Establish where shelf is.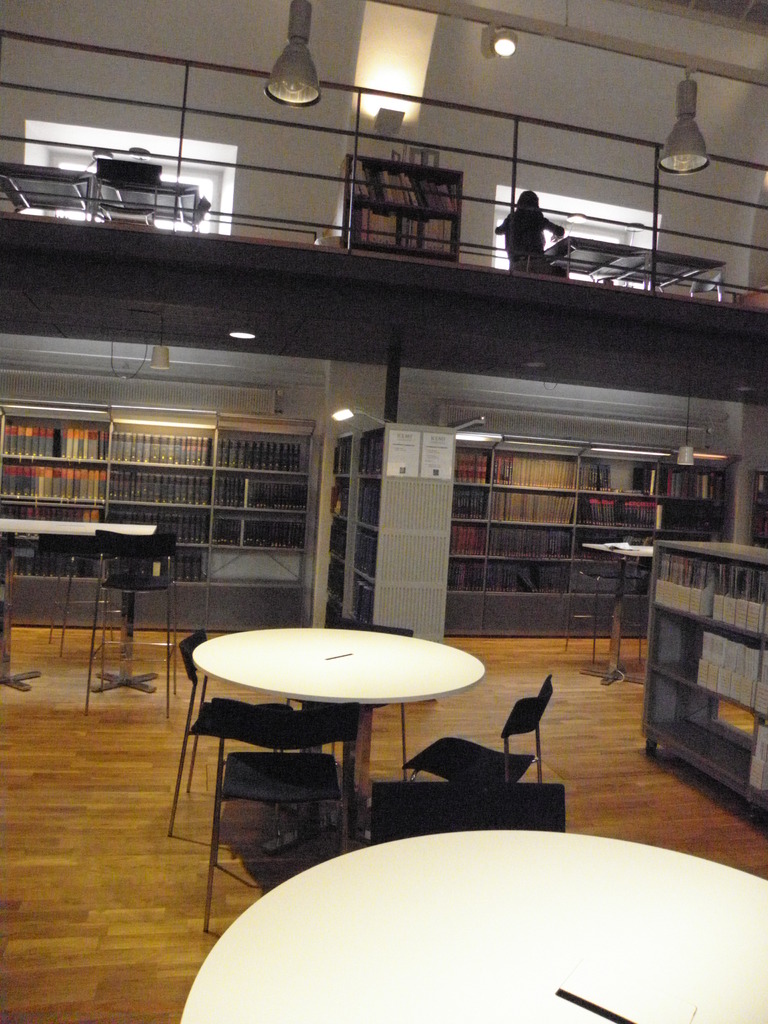
Established at Rect(347, 430, 387, 630).
